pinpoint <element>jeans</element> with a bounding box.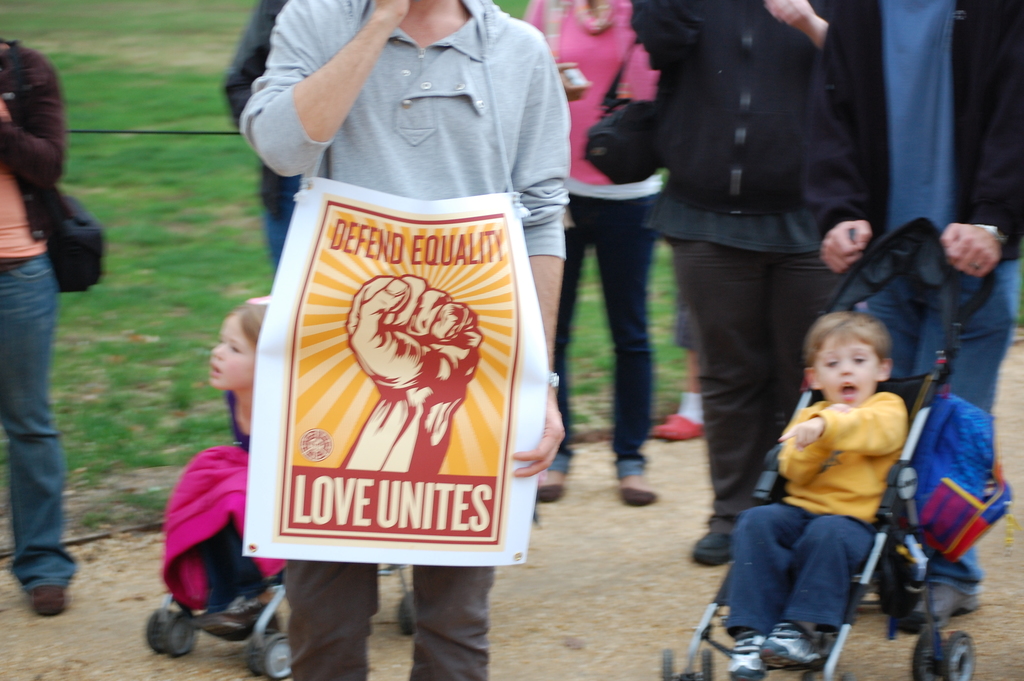
<bbox>0, 254, 79, 589</bbox>.
